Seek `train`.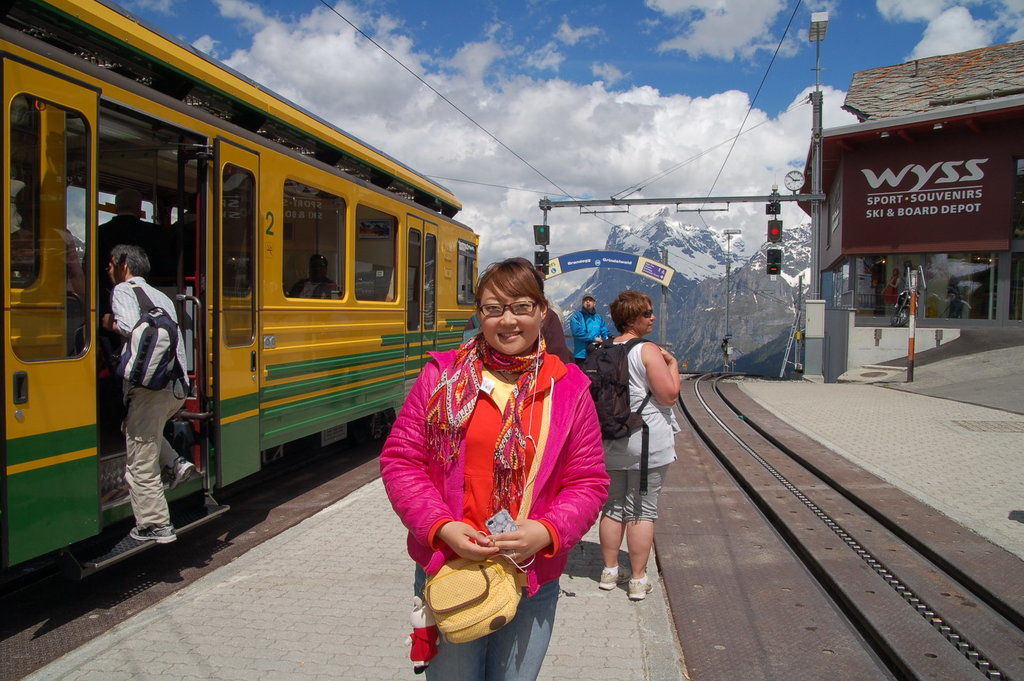
{"left": 0, "top": 0, "right": 483, "bottom": 573}.
